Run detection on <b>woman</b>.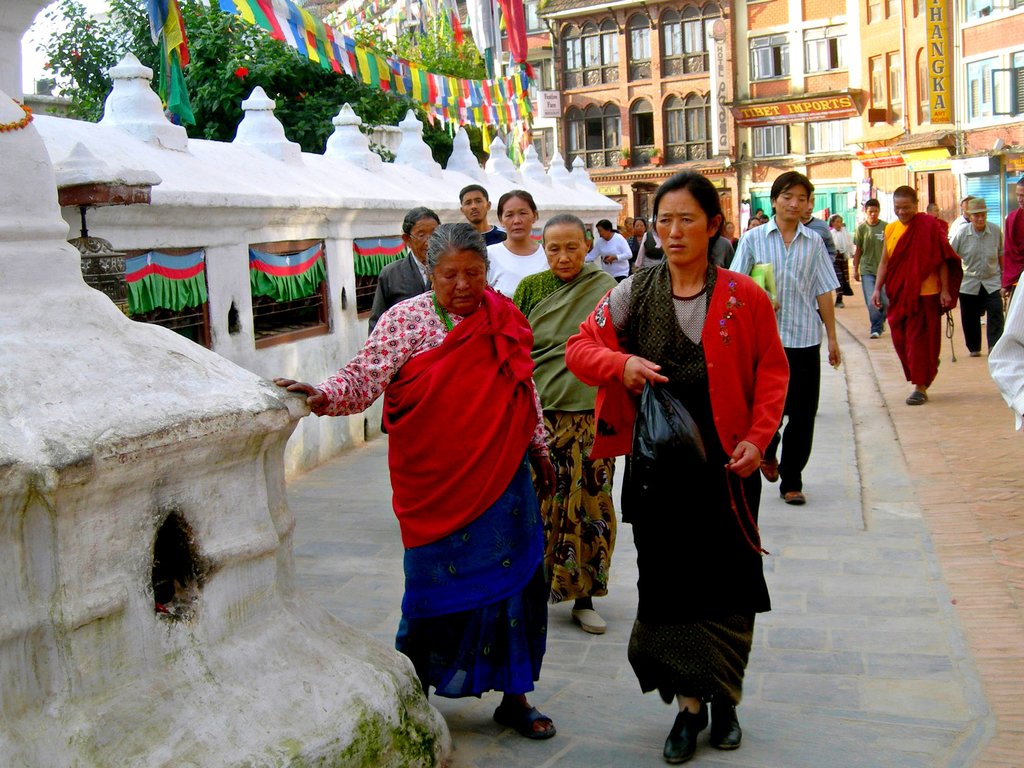
Result: 562:166:789:760.
